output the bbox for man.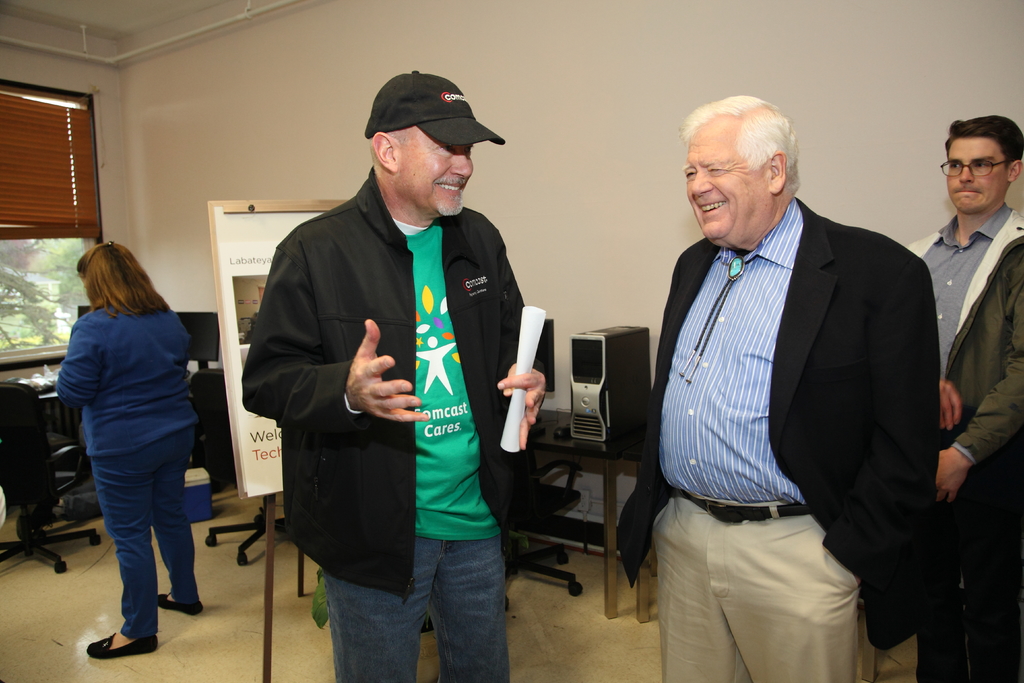
<bbox>240, 64, 554, 682</bbox>.
